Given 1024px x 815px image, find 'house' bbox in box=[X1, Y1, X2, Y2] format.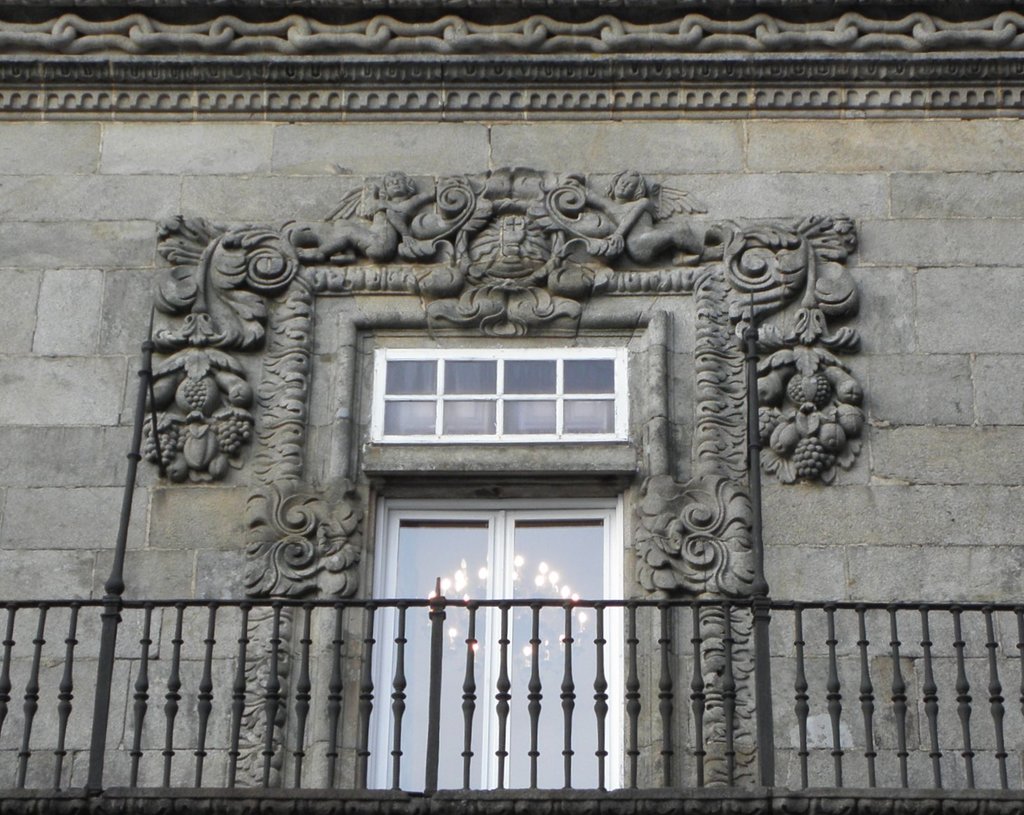
box=[0, 0, 1023, 814].
